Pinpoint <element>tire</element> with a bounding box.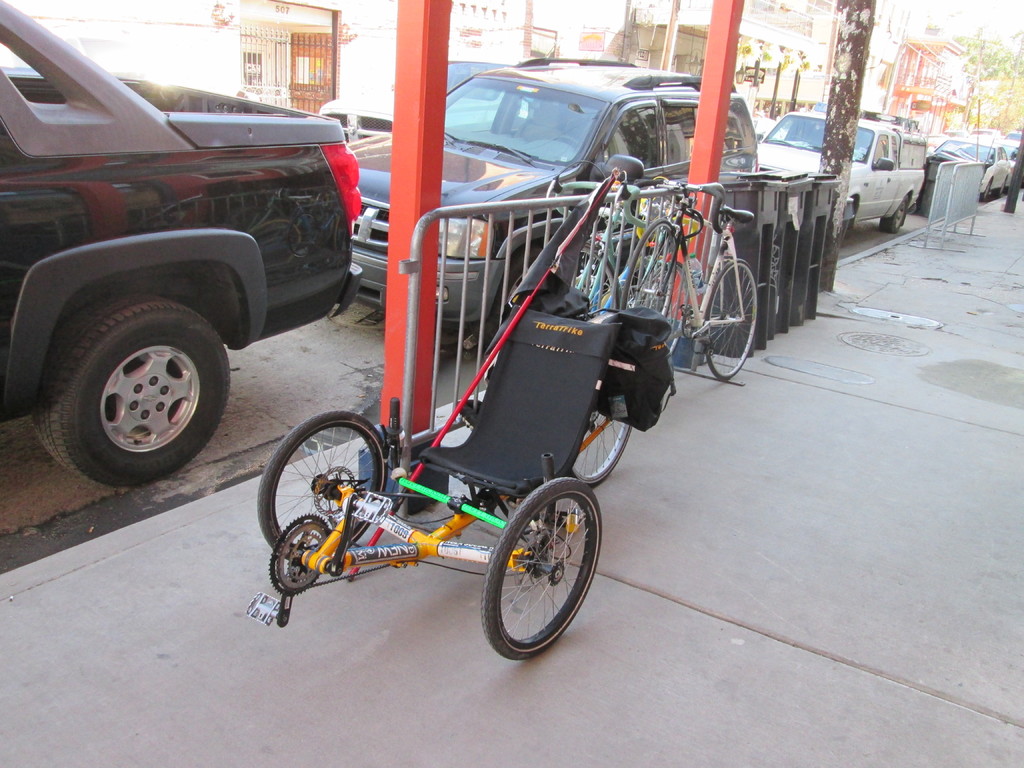
[566,360,636,484].
